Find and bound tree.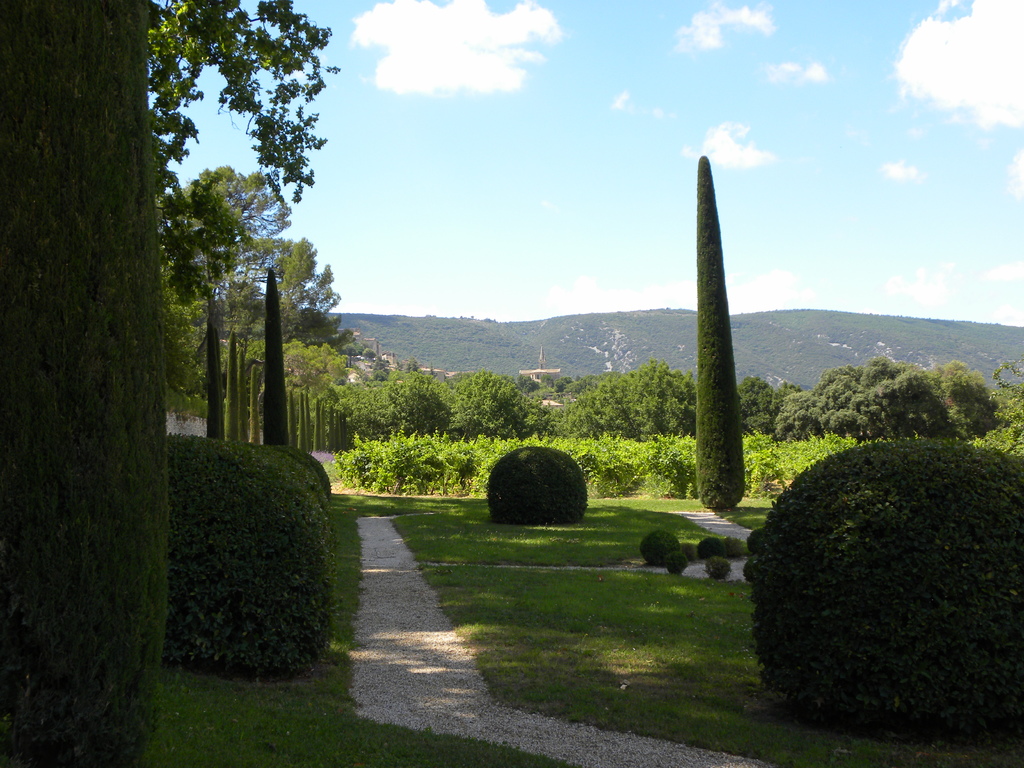
Bound: <bbox>566, 360, 695, 431</bbox>.
